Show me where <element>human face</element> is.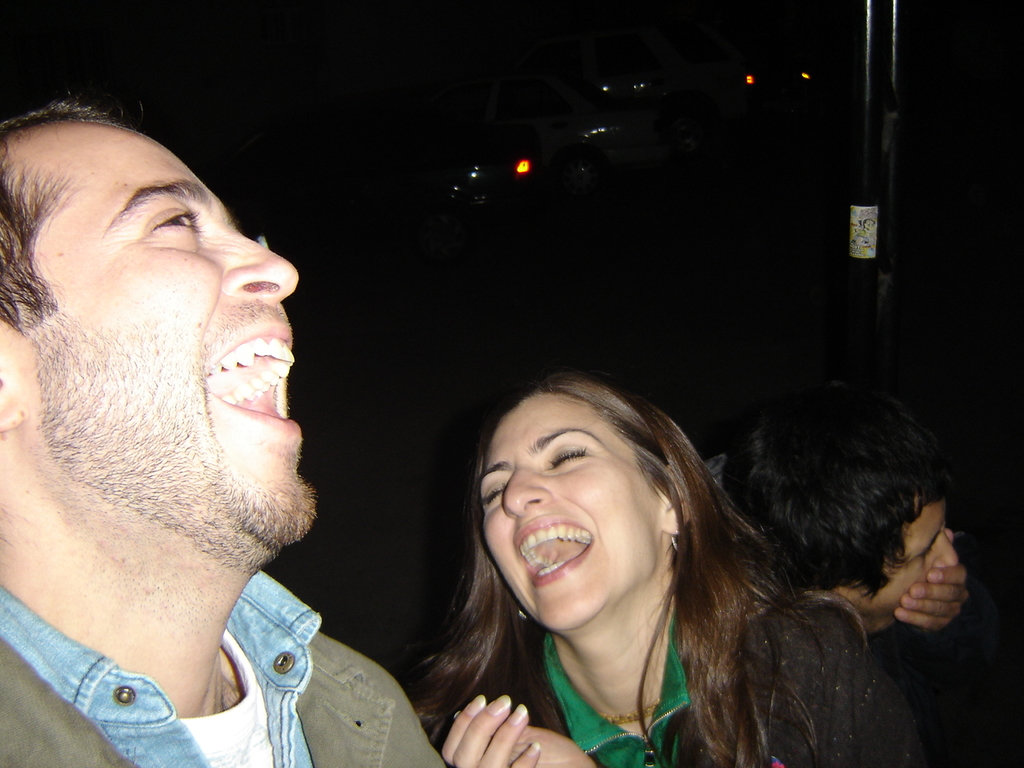
<element>human face</element> is at <box>479,391,666,633</box>.
